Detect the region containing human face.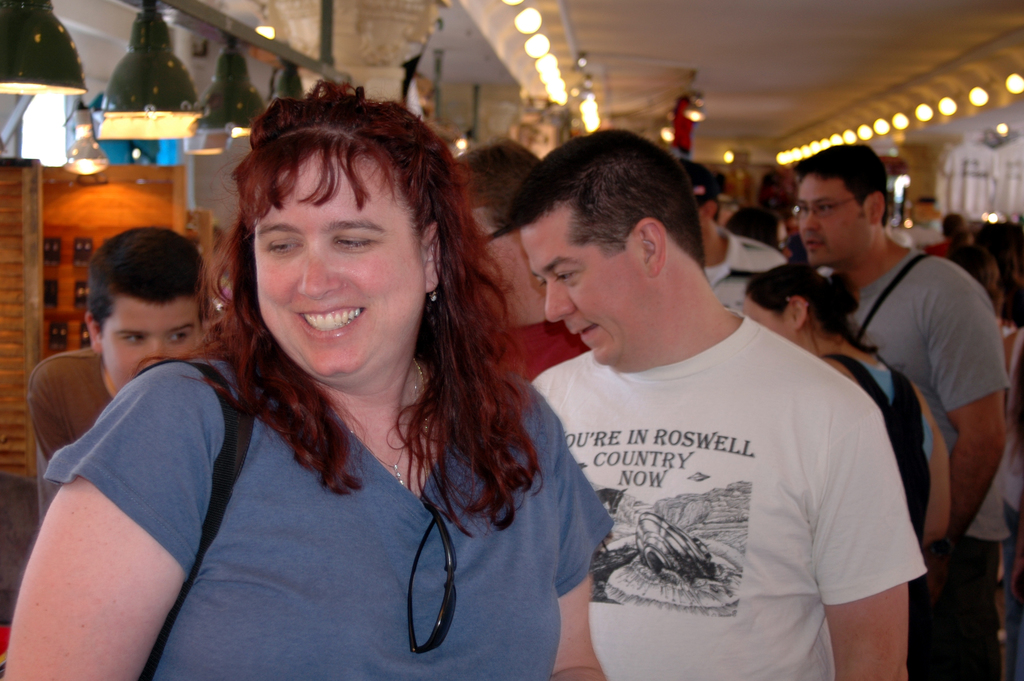
box(255, 152, 424, 373).
